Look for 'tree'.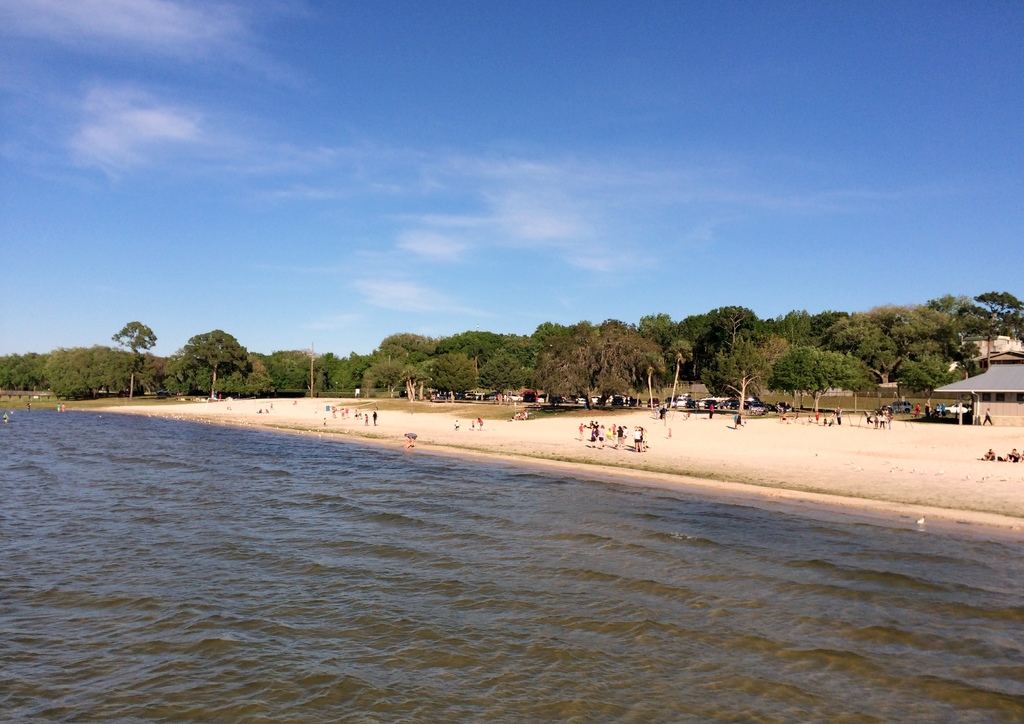
Found: select_region(173, 327, 253, 401).
